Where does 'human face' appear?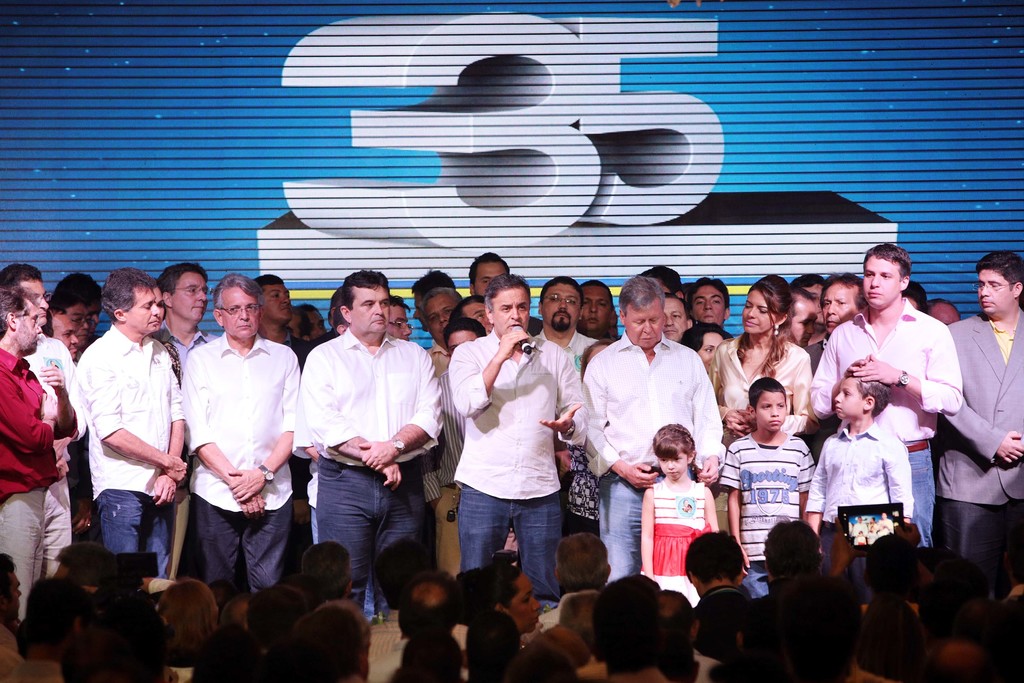
Appears at locate(49, 311, 81, 358).
